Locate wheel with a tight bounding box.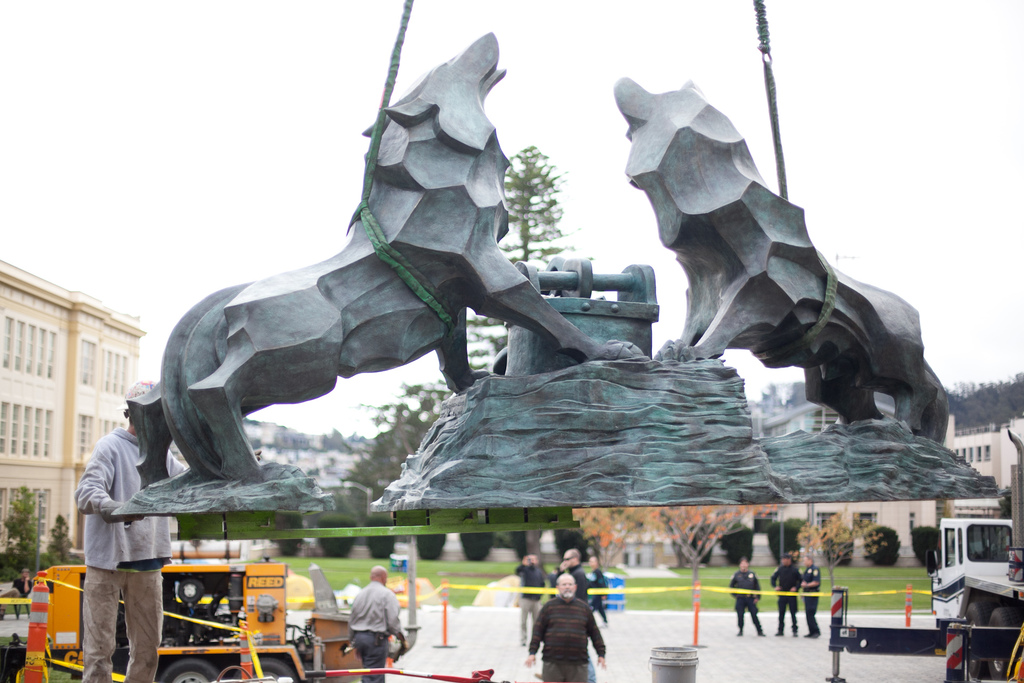
detection(254, 661, 299, 682).
